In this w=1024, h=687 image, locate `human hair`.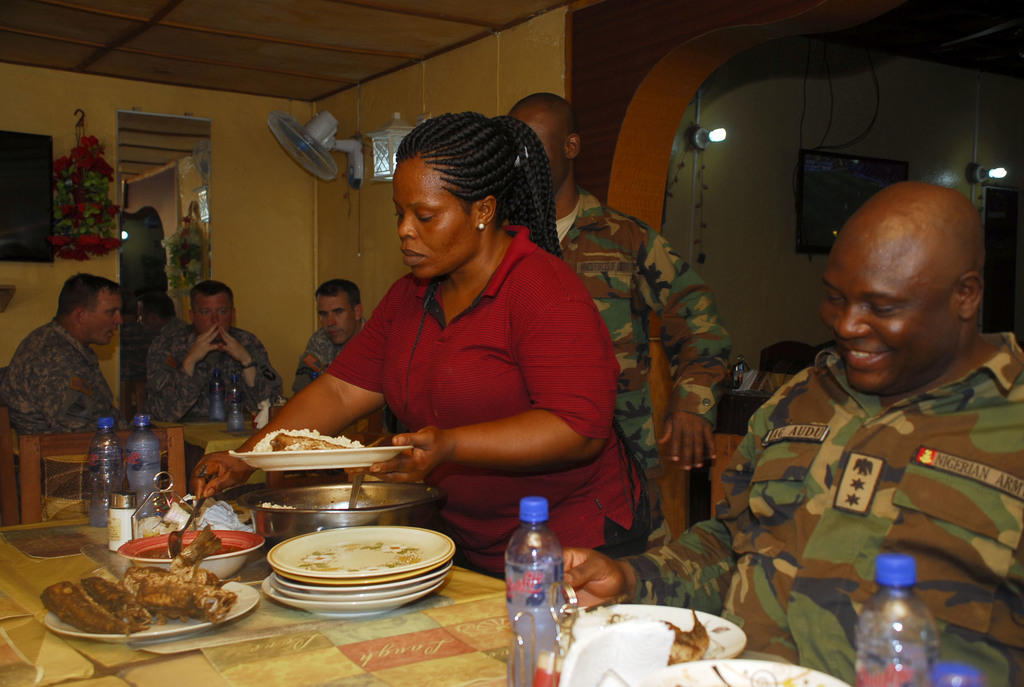
Bounding box: x1=396, y1=105, x2=560, y2=259.
